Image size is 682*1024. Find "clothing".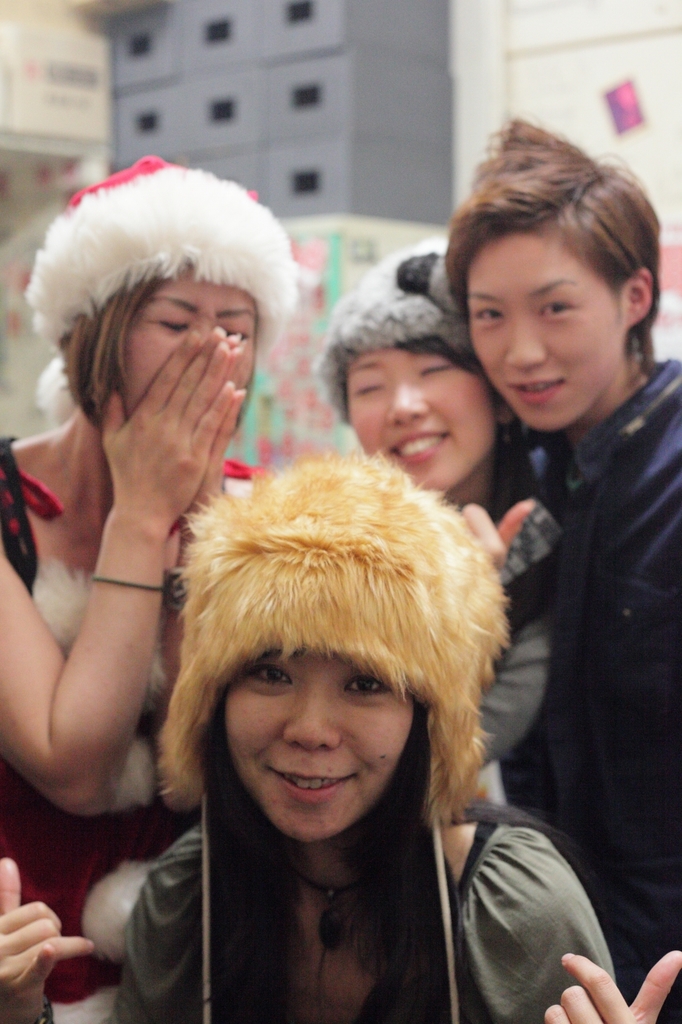
[left=473, top=493, right=570, bottom=822].
